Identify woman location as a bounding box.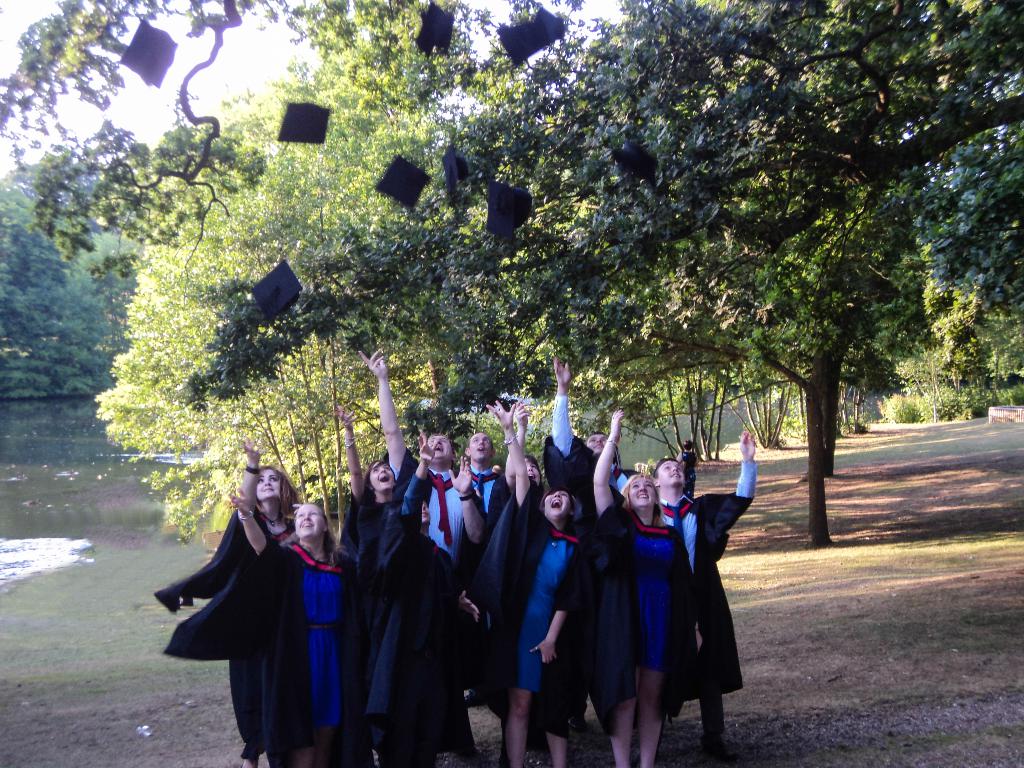
(472,399,593,767).
